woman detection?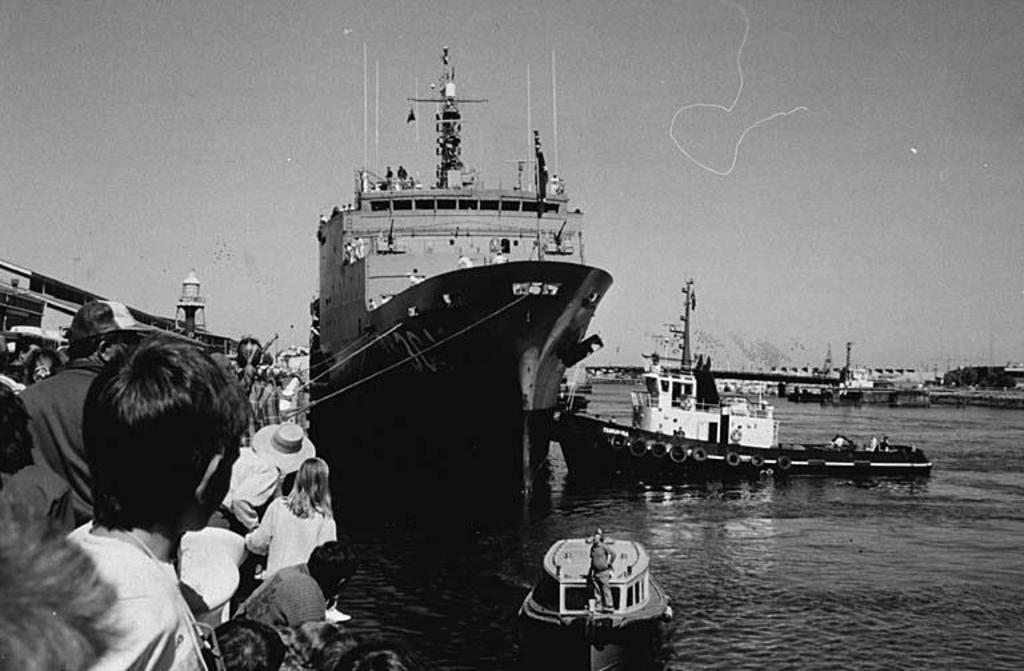
Rect(239, 458, 337, 578)
